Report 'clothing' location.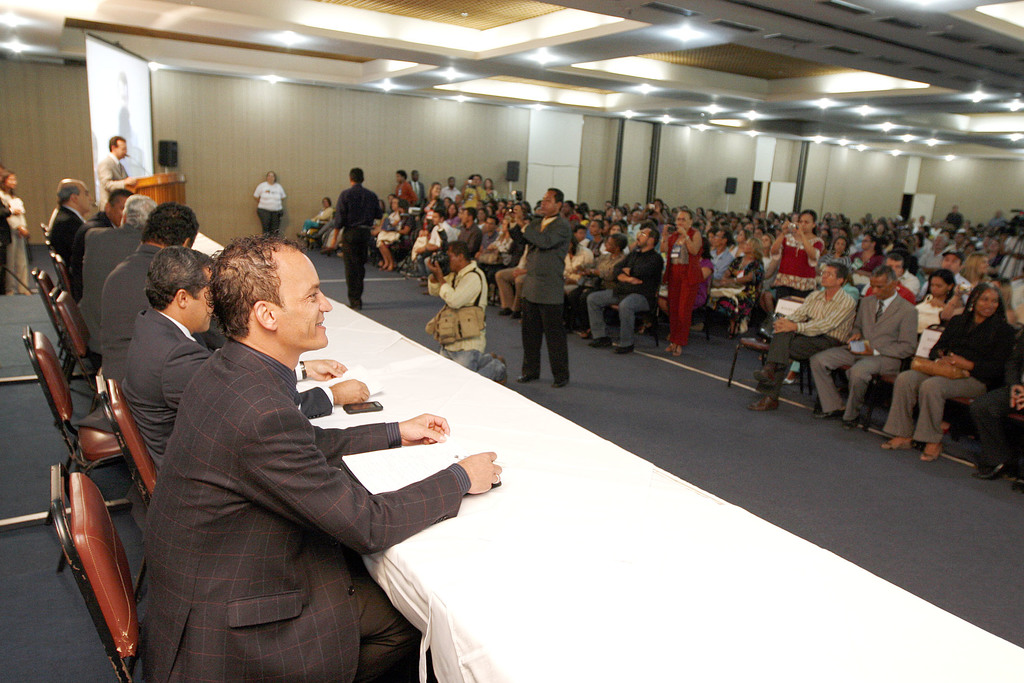
Report: left=252, top=179, right=286, bottom=233.
